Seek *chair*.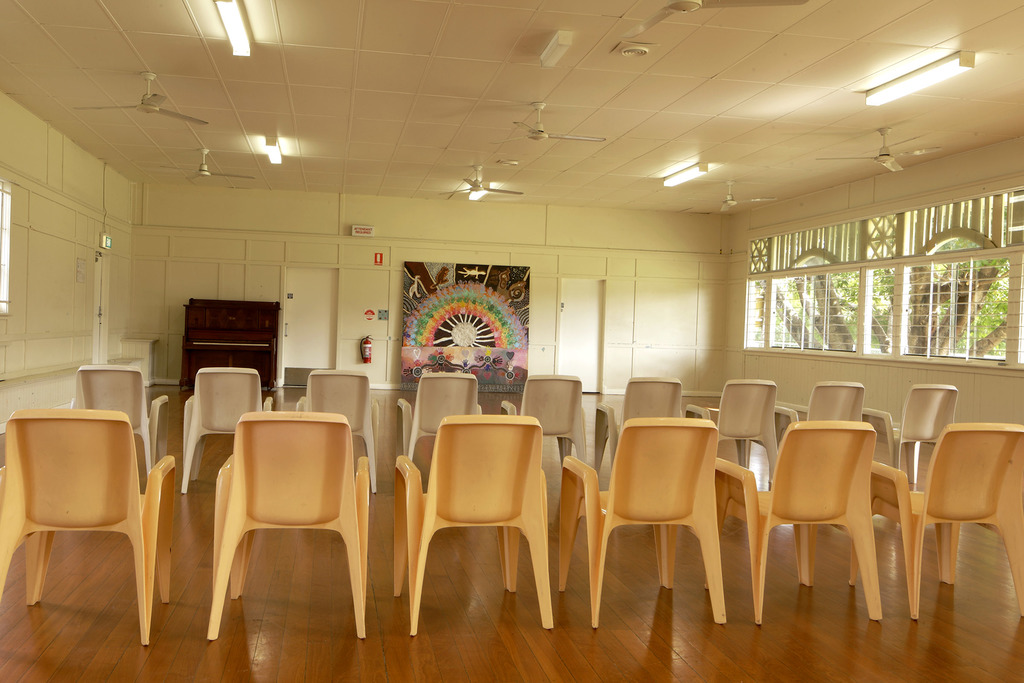
bbox=[63, 362, 172, 476].
